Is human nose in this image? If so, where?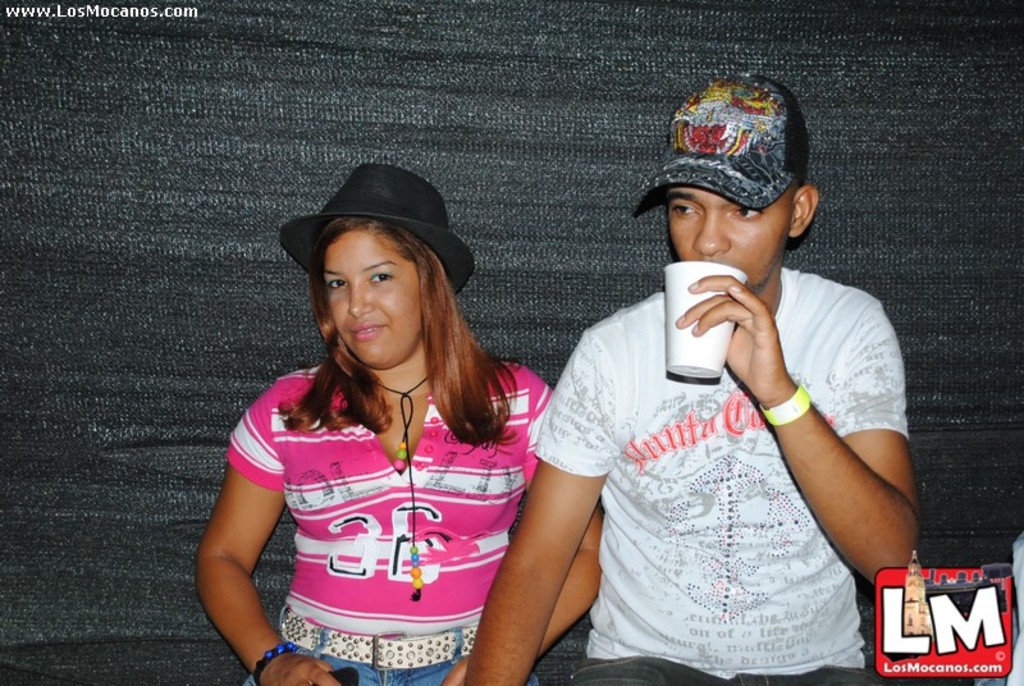
Yes, at pyautogui.locateOnScreen(351, 283, 375, 317).
